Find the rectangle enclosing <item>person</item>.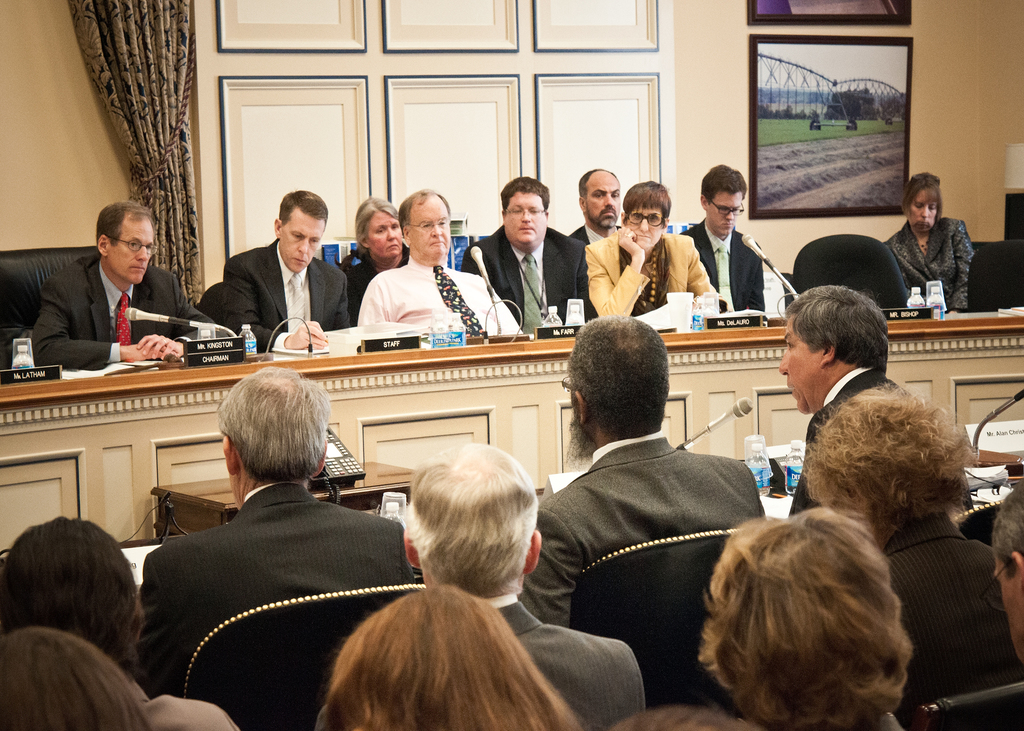
crop(614, 501, 912, 730).
